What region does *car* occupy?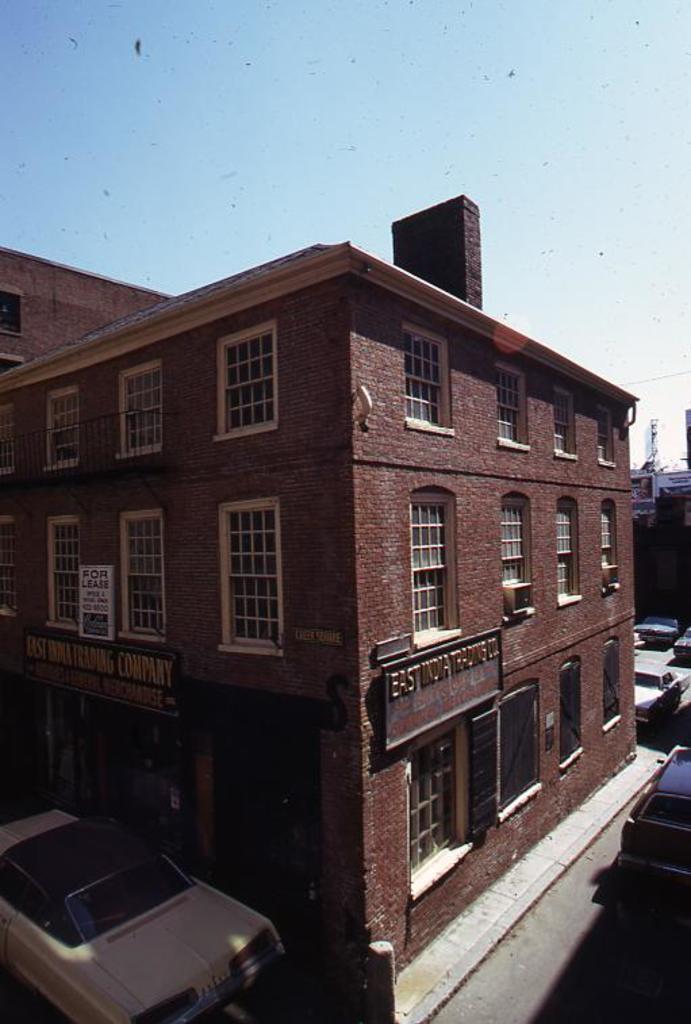
{"x1": 0, "y1": 805, "x2": 281, "y2": 1023}.
